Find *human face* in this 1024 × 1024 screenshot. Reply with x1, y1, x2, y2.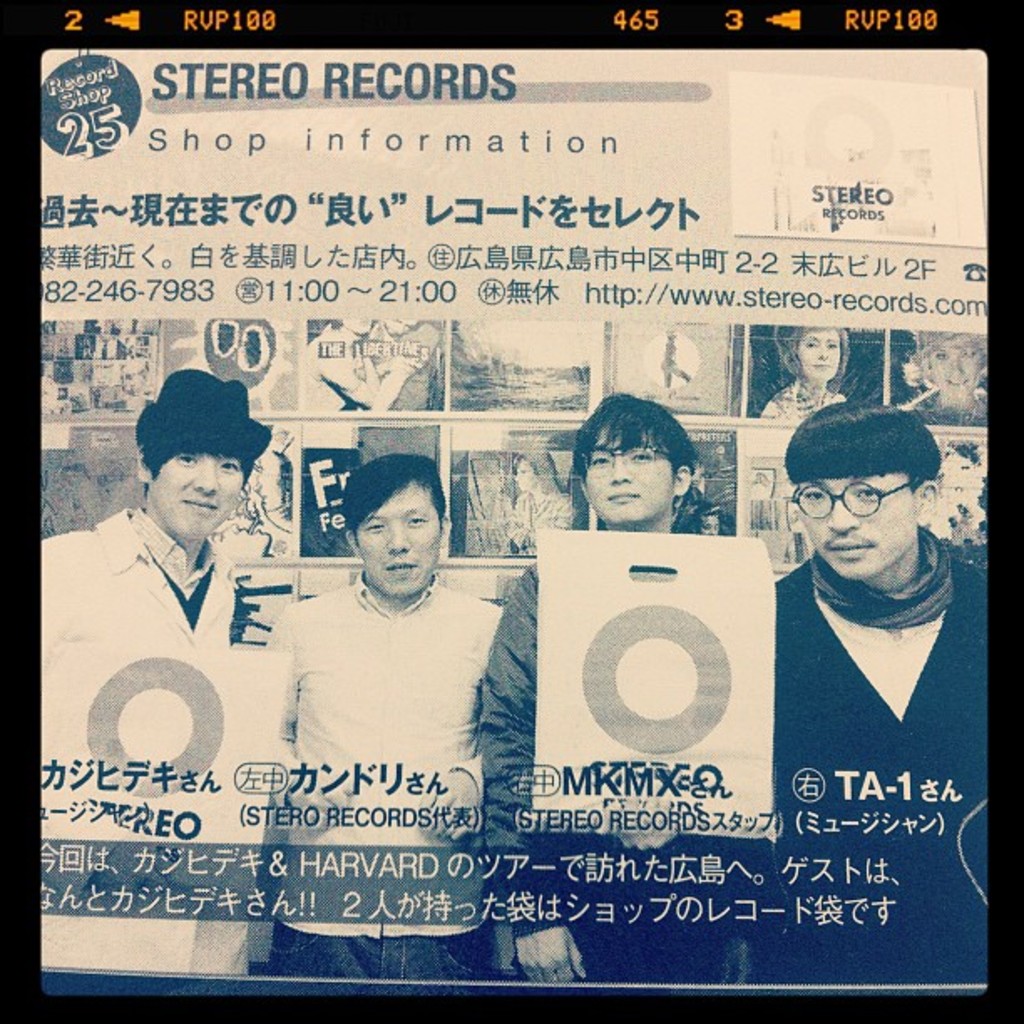
152, 450, 238, 532.
